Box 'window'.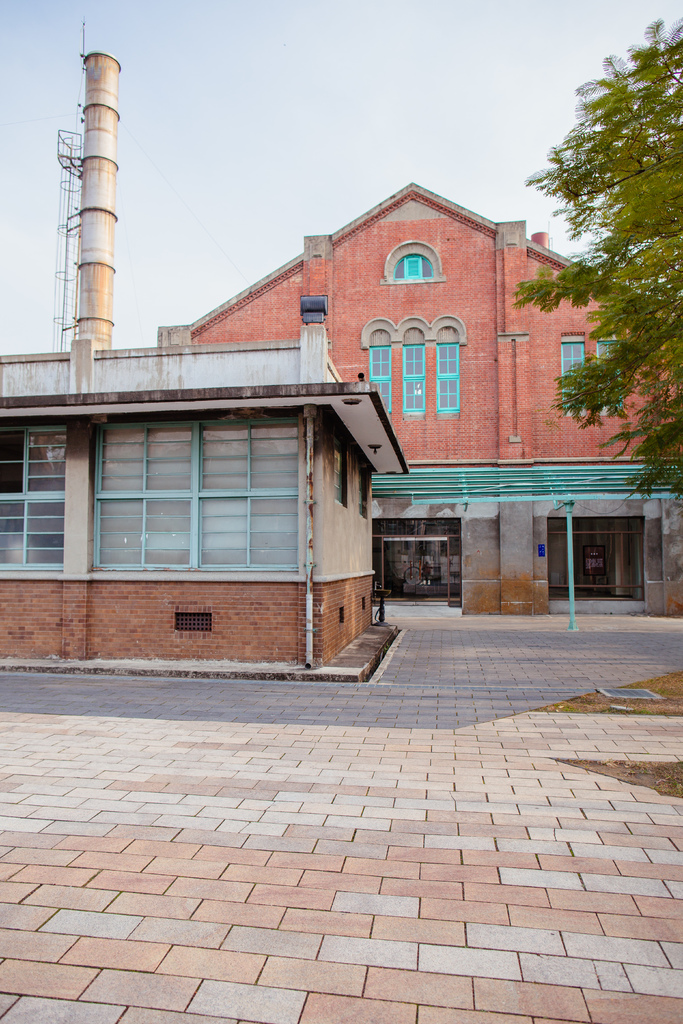
select_region(367, 323, 465, 415).
